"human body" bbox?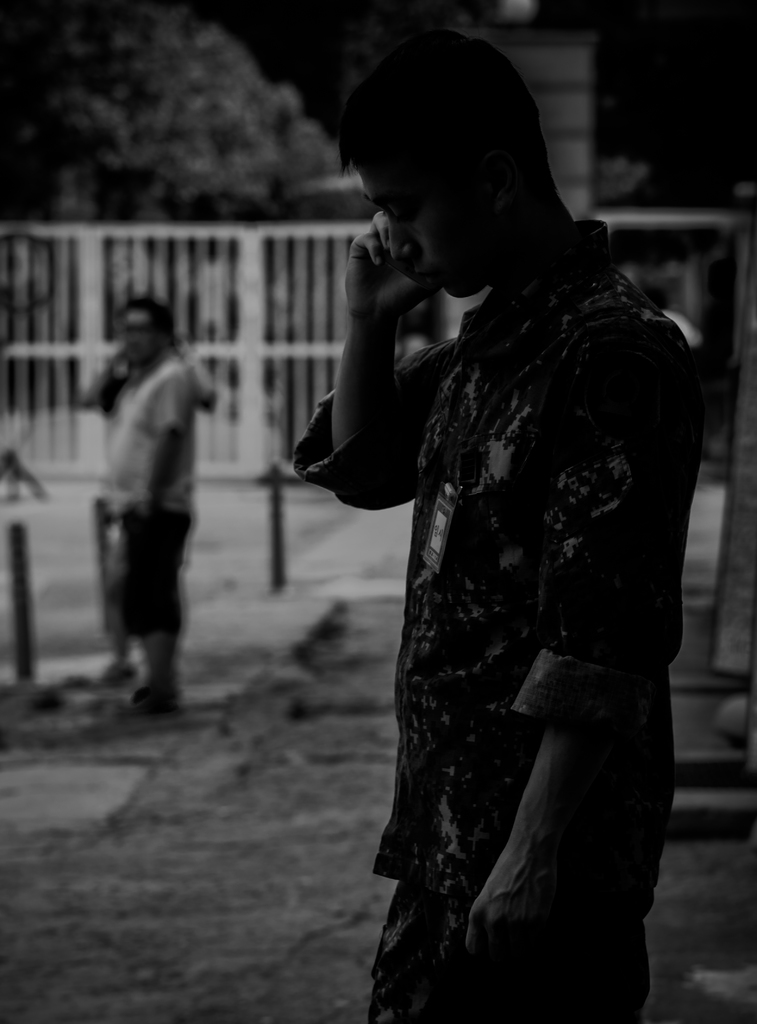
<box>62,295,214,710</box>
